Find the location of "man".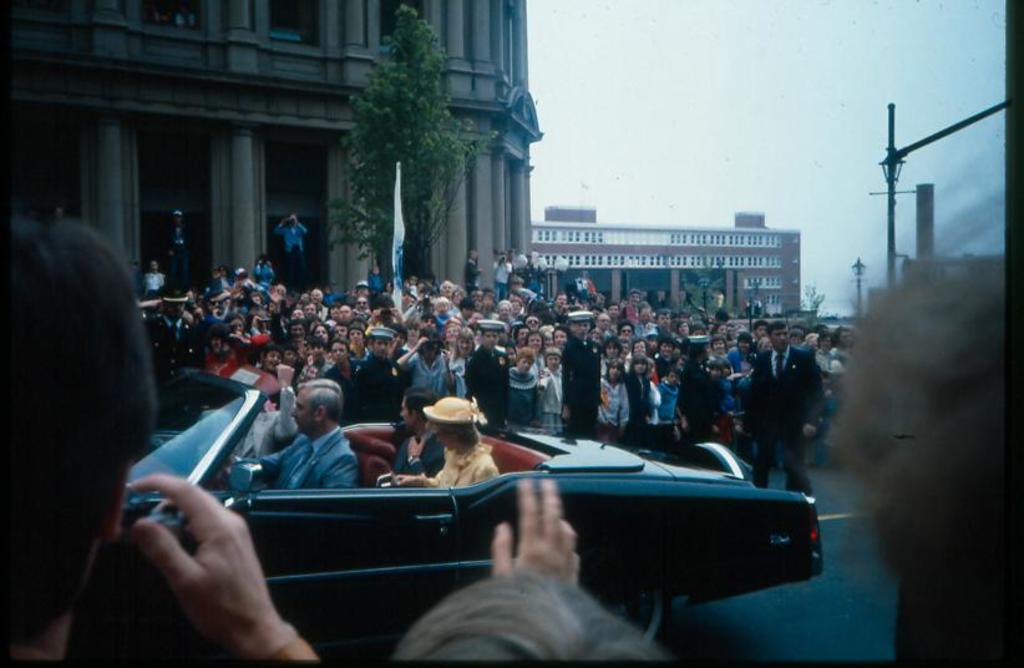
Location: pyautogui.locateOnScreen(12, 218, 316, 659).
